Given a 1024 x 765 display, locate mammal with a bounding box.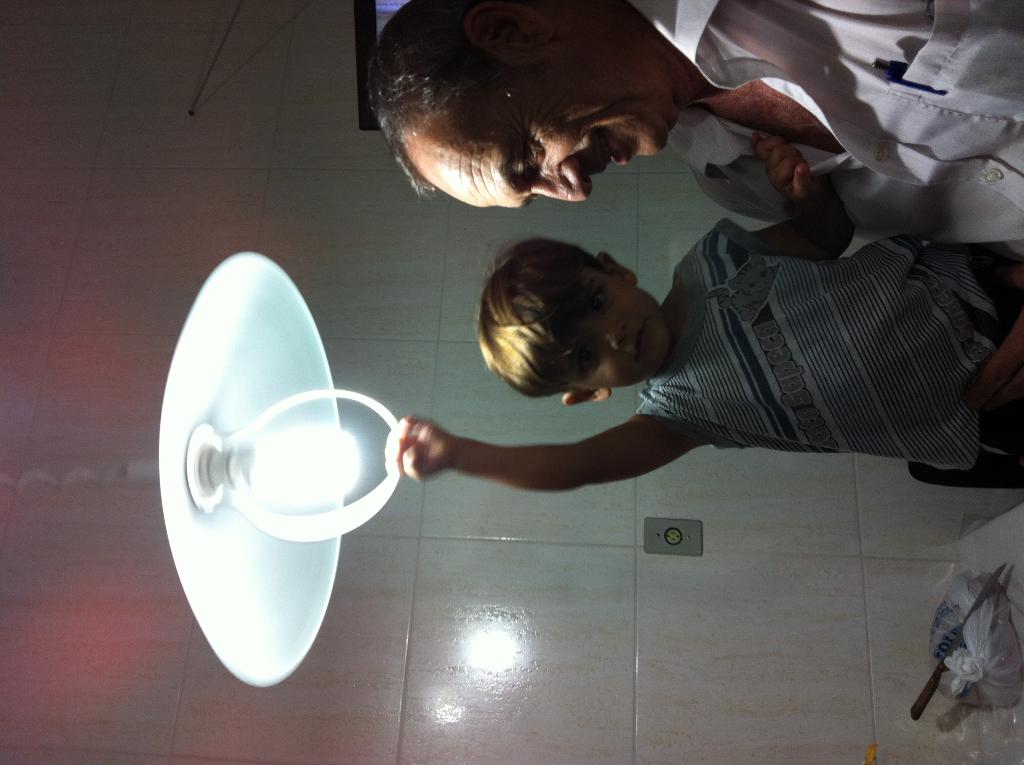
Located: select_region(357, 0, 1023, 245).
